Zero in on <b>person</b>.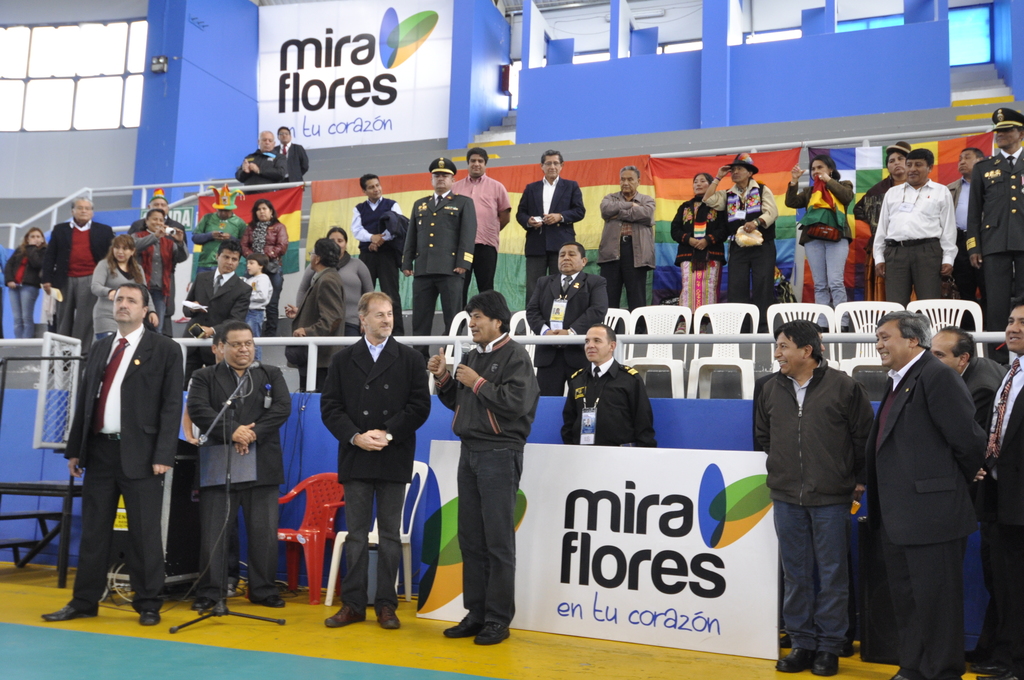
Zeroed in: 394,156,474,337.
